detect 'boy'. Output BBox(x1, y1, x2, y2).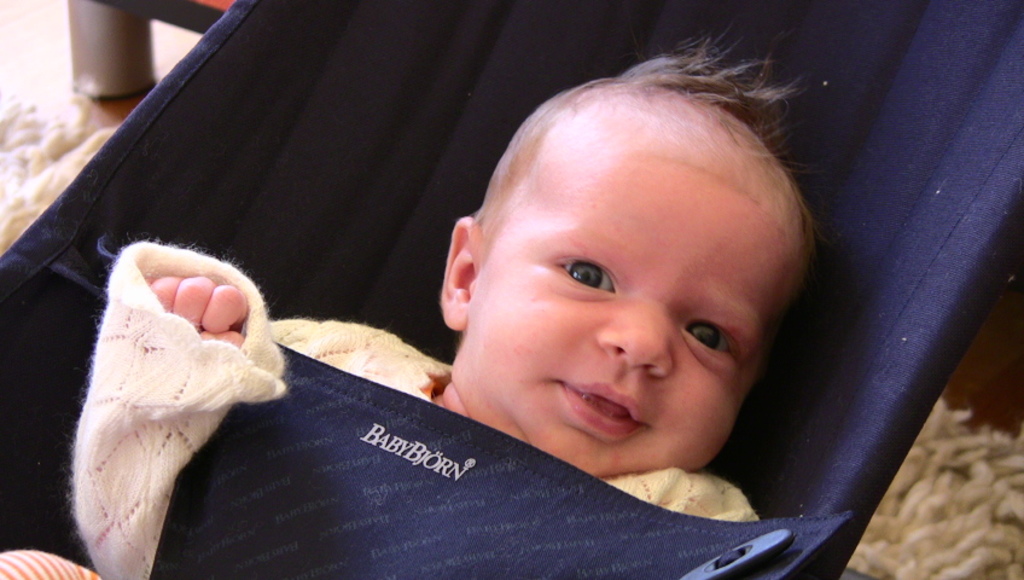
BBox(222, 56, 915, 561).
